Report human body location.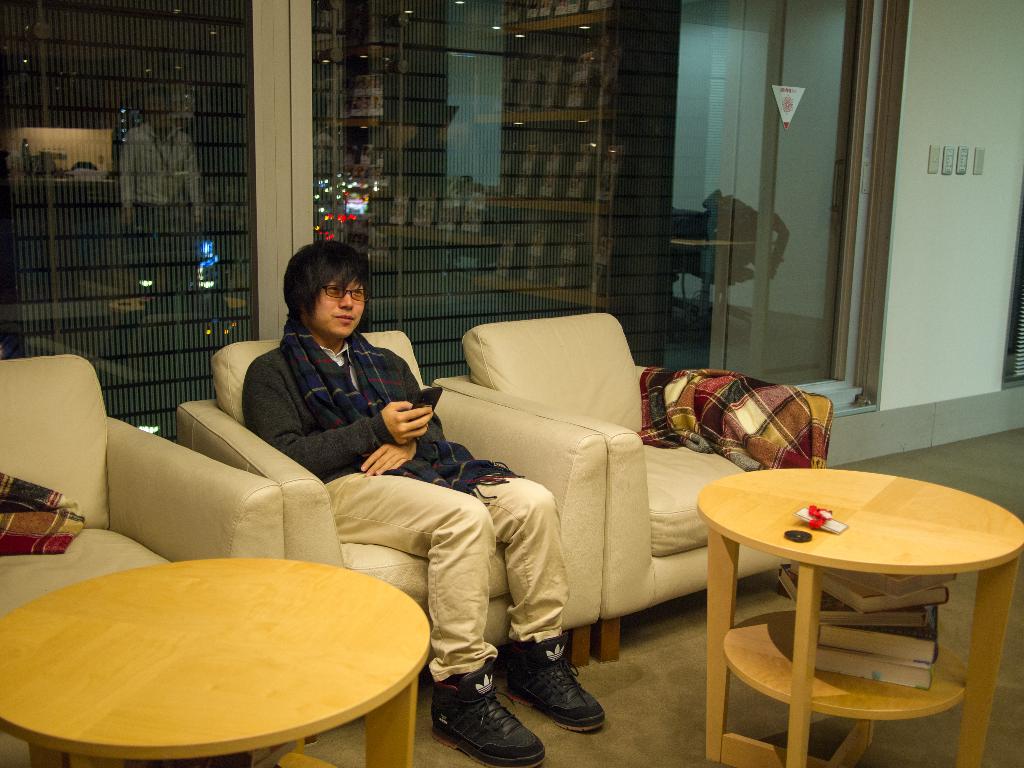
Report: {"x1": 242, "y1": 244, "x2": 569, "y2": 681}.
